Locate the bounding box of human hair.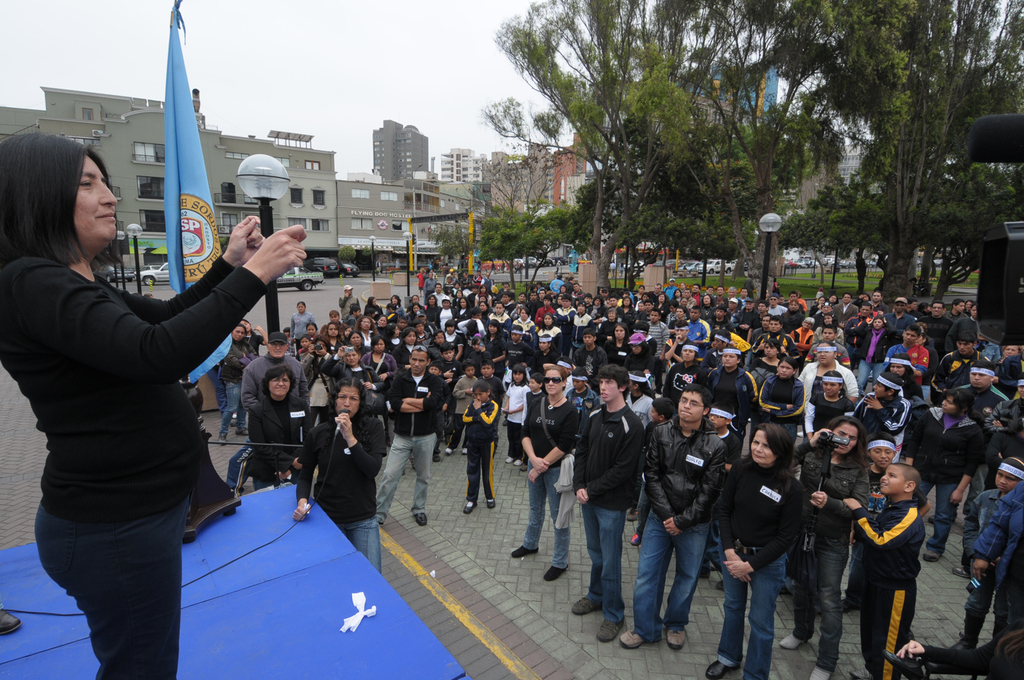
Bounding box: (599, 365, 630, 401).
